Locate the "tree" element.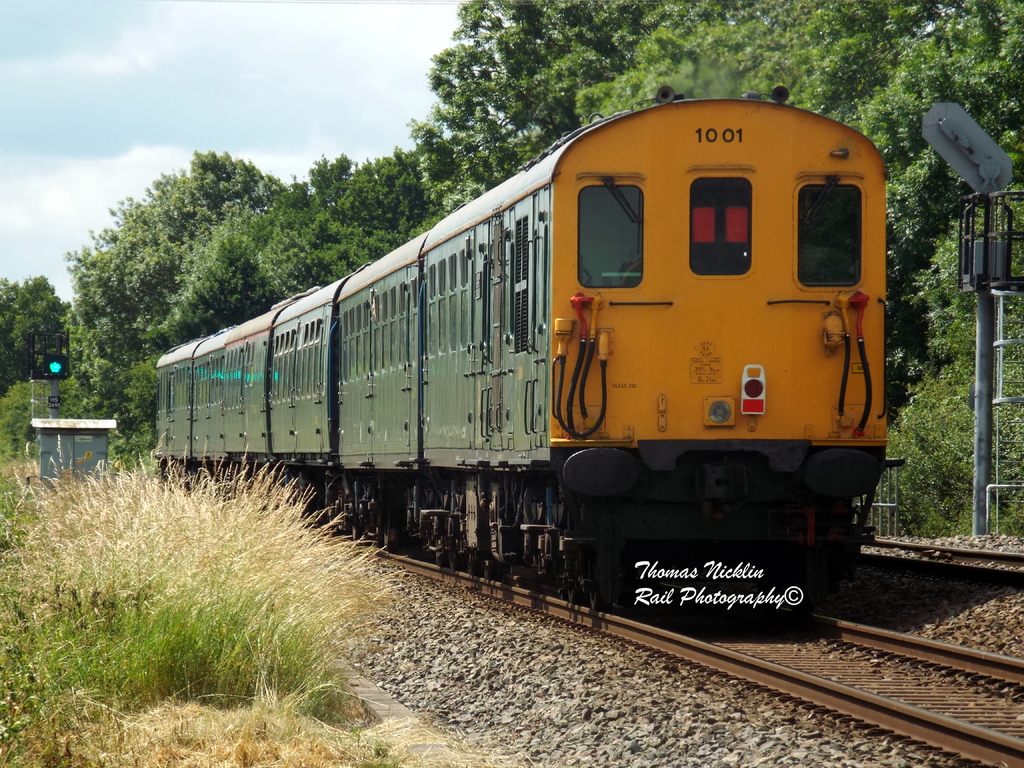
Element bbox: Rect(0, 274, 80, 397).
